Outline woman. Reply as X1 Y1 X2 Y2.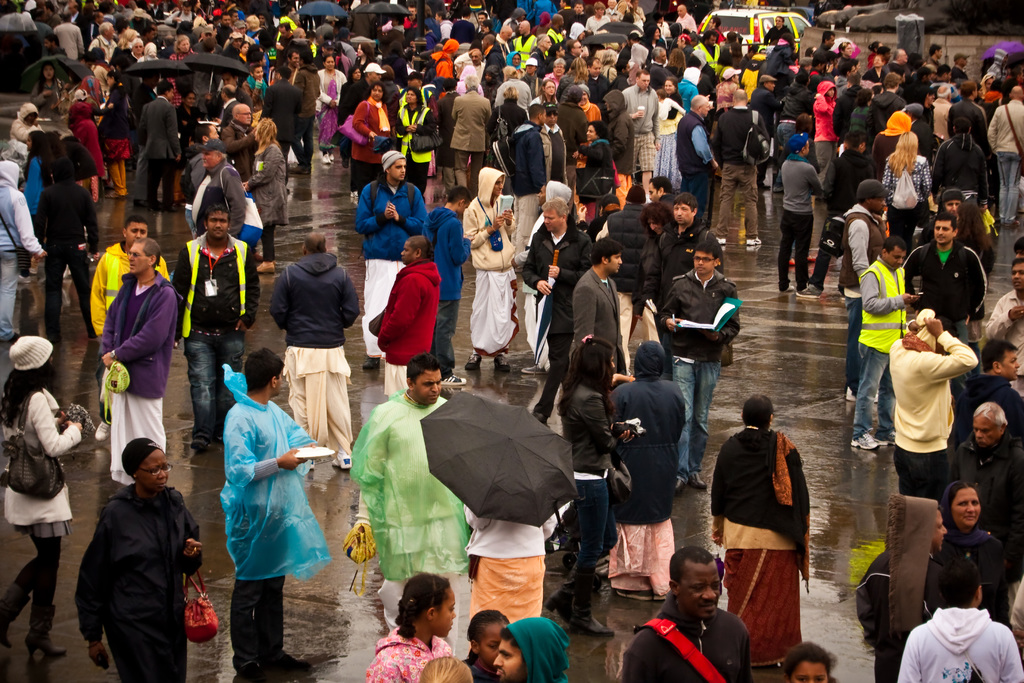
952 204 995 299.
